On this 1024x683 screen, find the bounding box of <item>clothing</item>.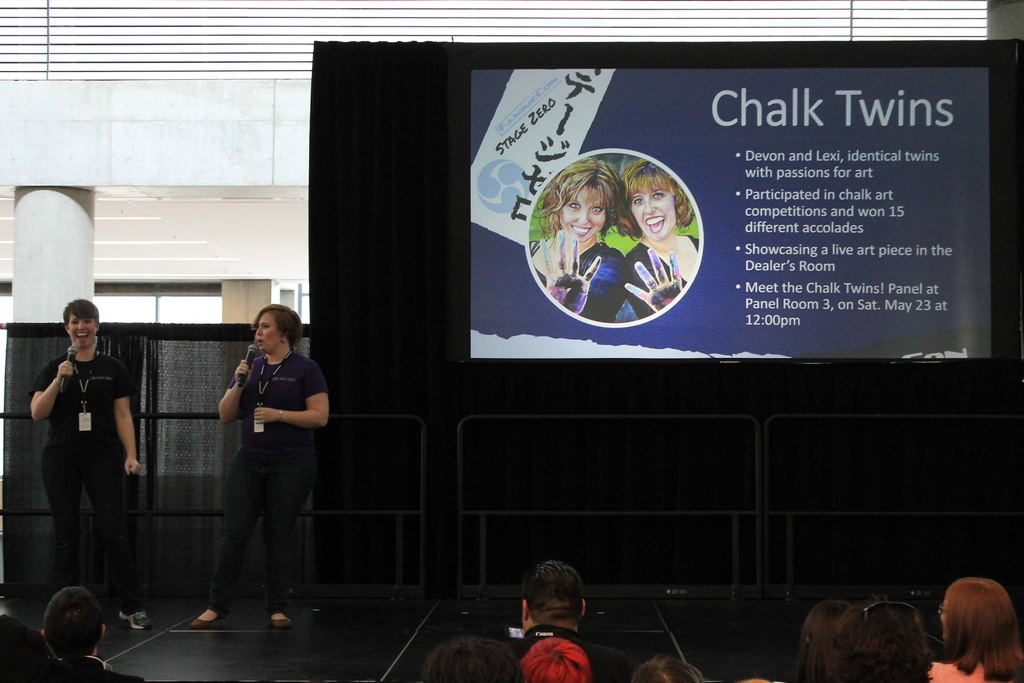
Bounding box: [left=522, top=224, right=639, bottom=317].
